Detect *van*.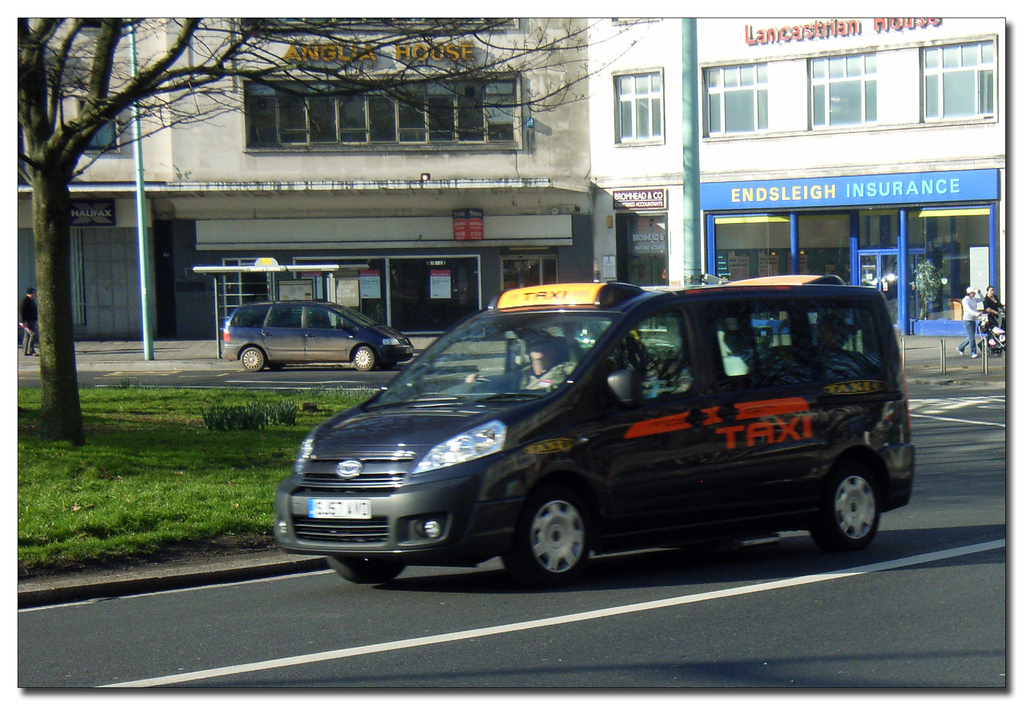
Detected at region(215, 298, 418, 373).
